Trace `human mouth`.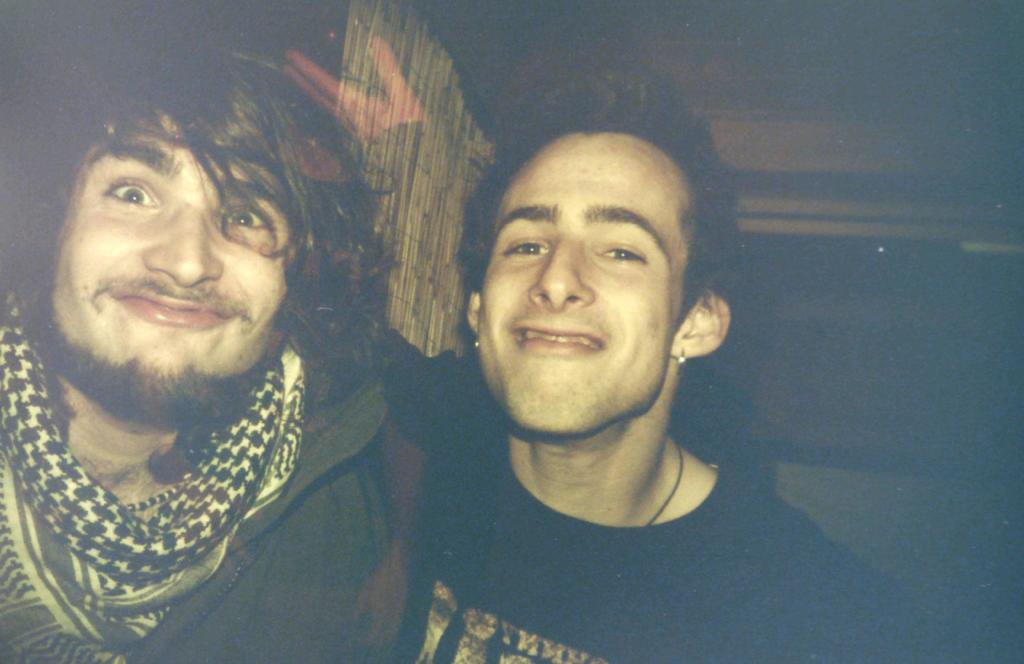
Traced to l=507, t=312, r=607, b=357.
